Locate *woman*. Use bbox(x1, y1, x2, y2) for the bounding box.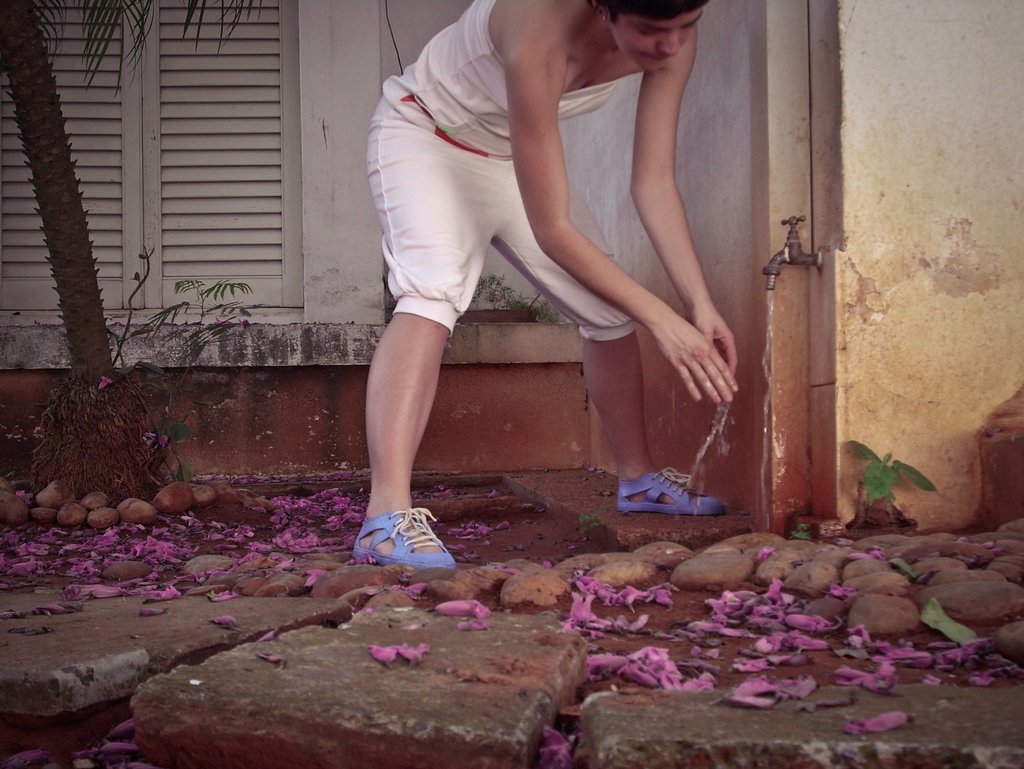
bbox(355, 0, 733, 528).
